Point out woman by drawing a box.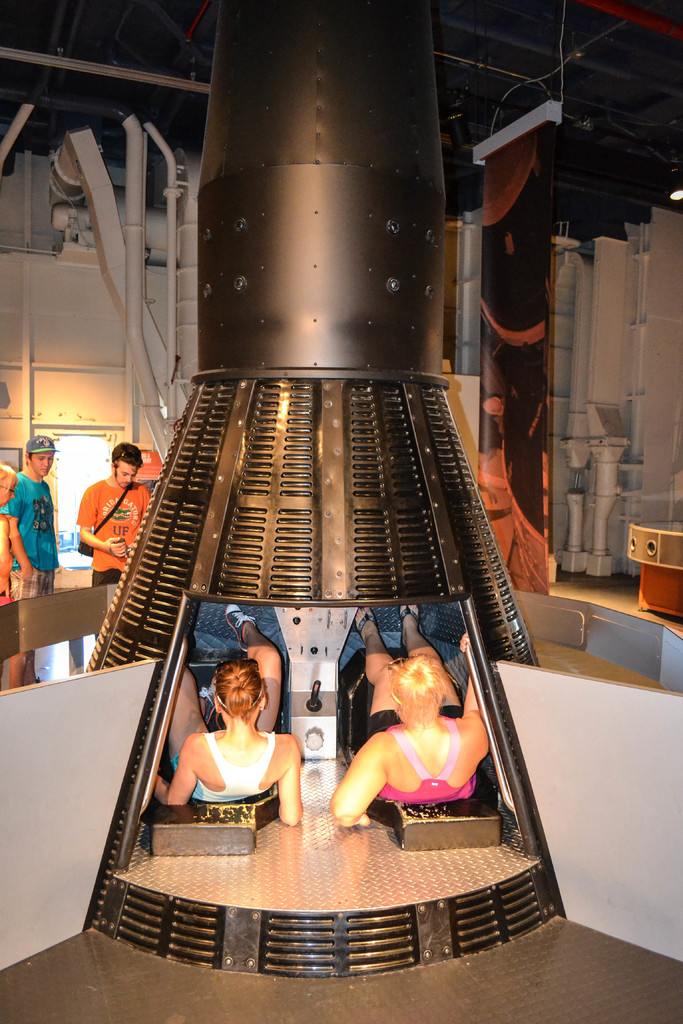
bbox=(146, 612, 309, 830).
